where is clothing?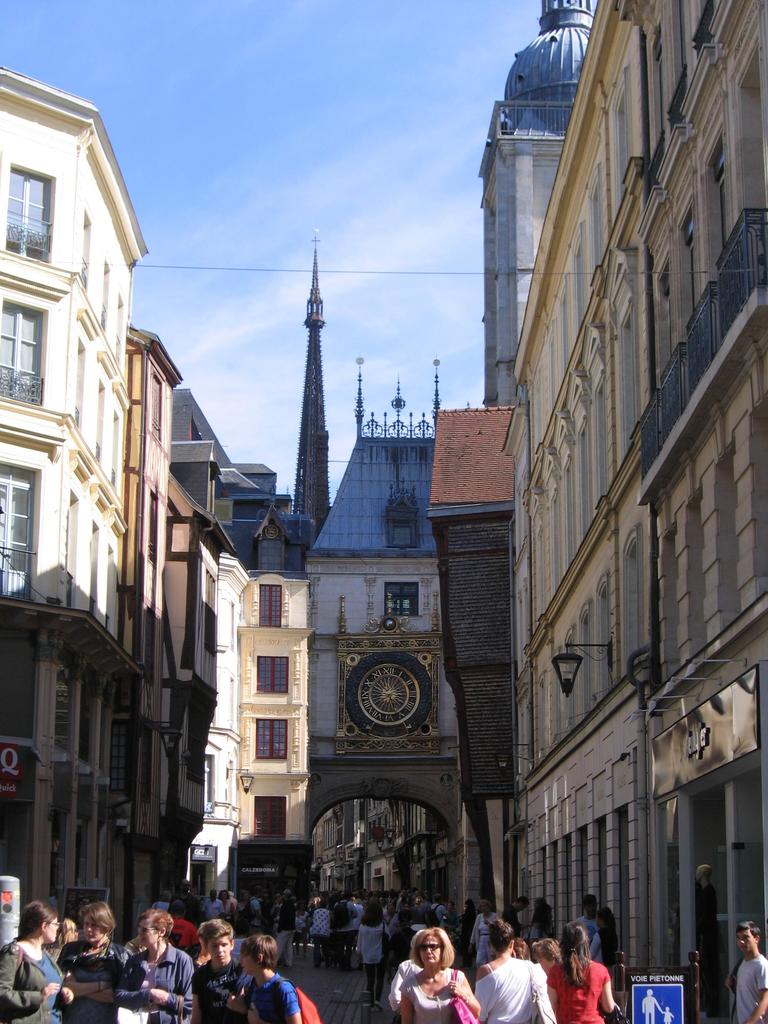
x1=220, y1=893, x2=241, y2=919.
